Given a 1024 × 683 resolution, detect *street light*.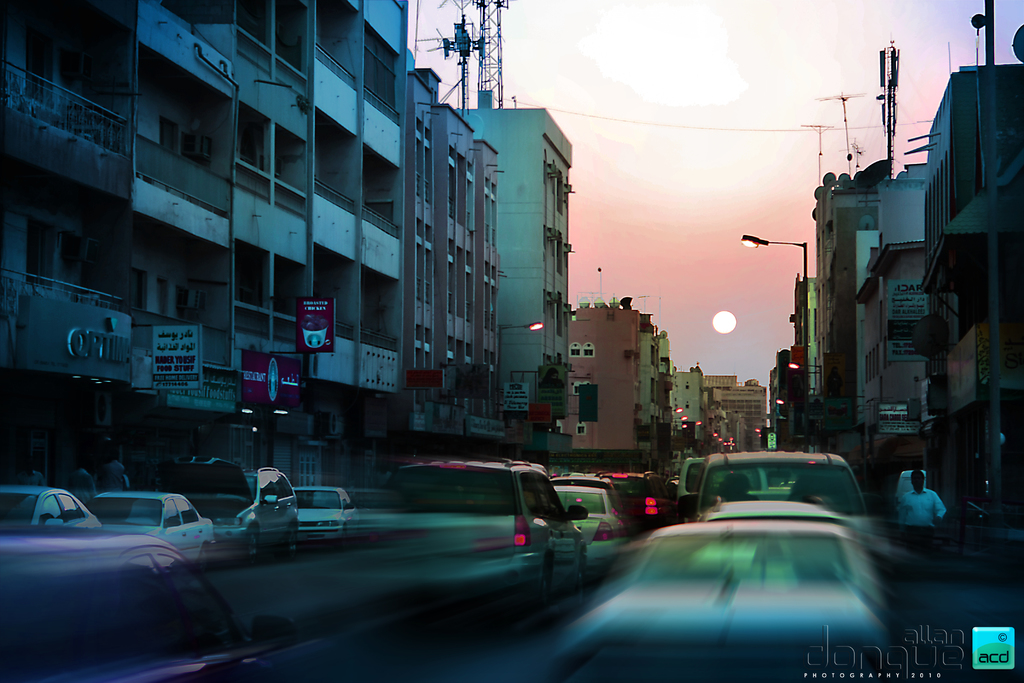
[657, 407, 684, 411].
